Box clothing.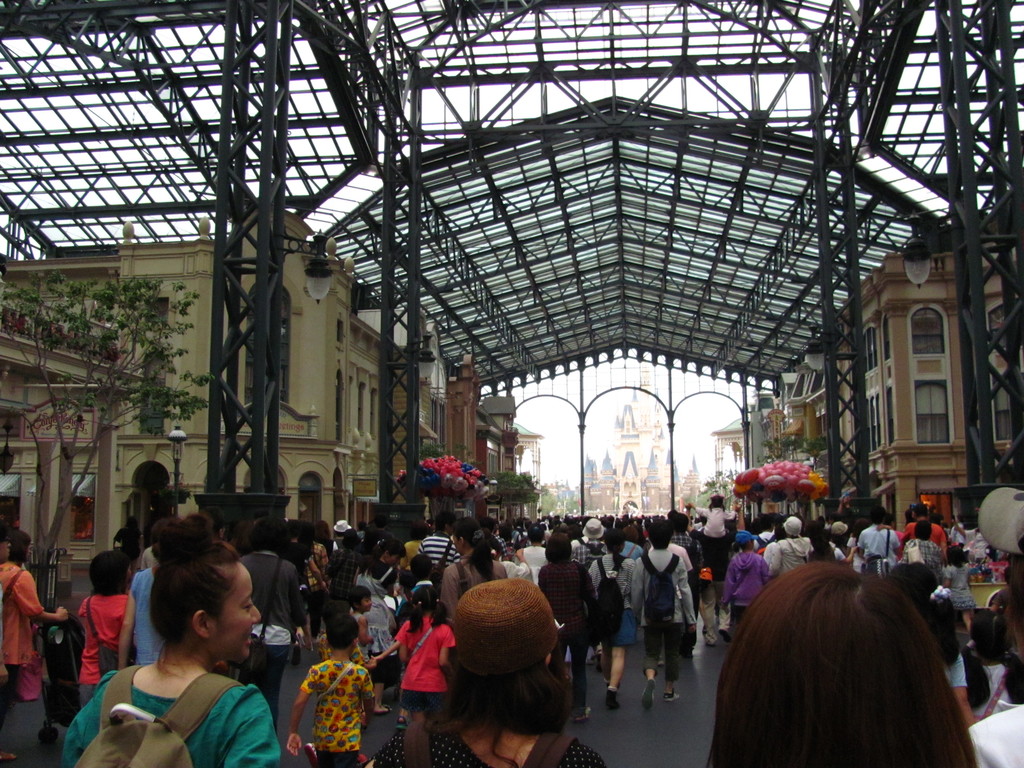
bbox=(332, 531, 346, 551).
